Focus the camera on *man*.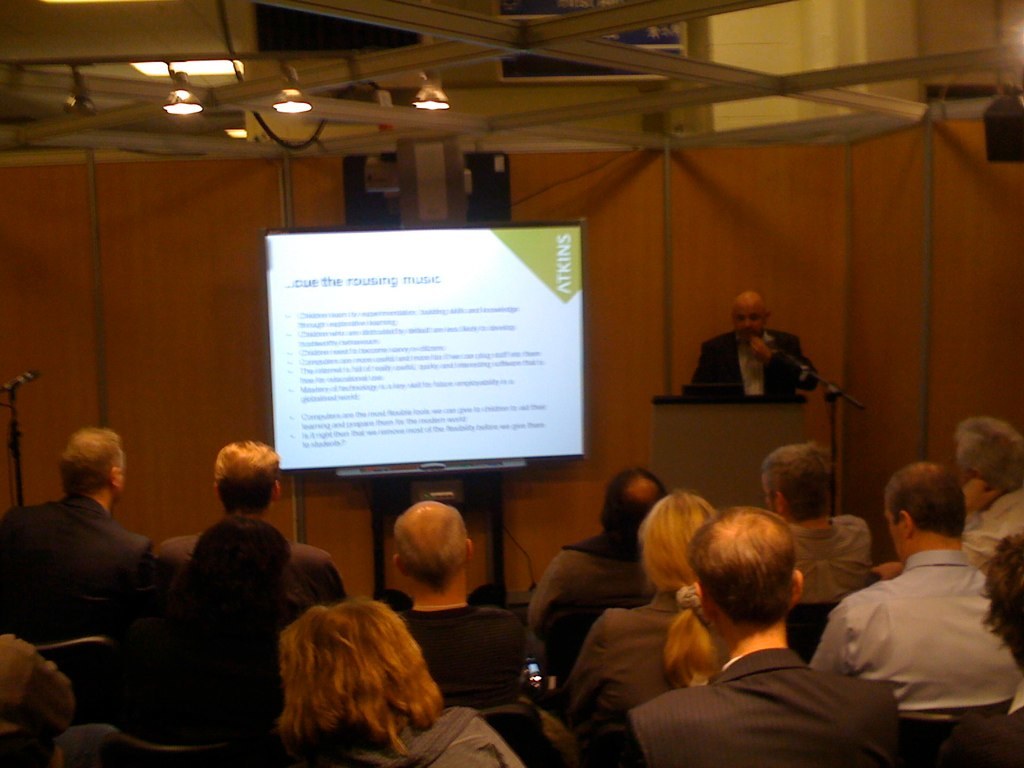
Focus region: {"left": 757, "top": 443, "right": 876, "bottom": 605}.
